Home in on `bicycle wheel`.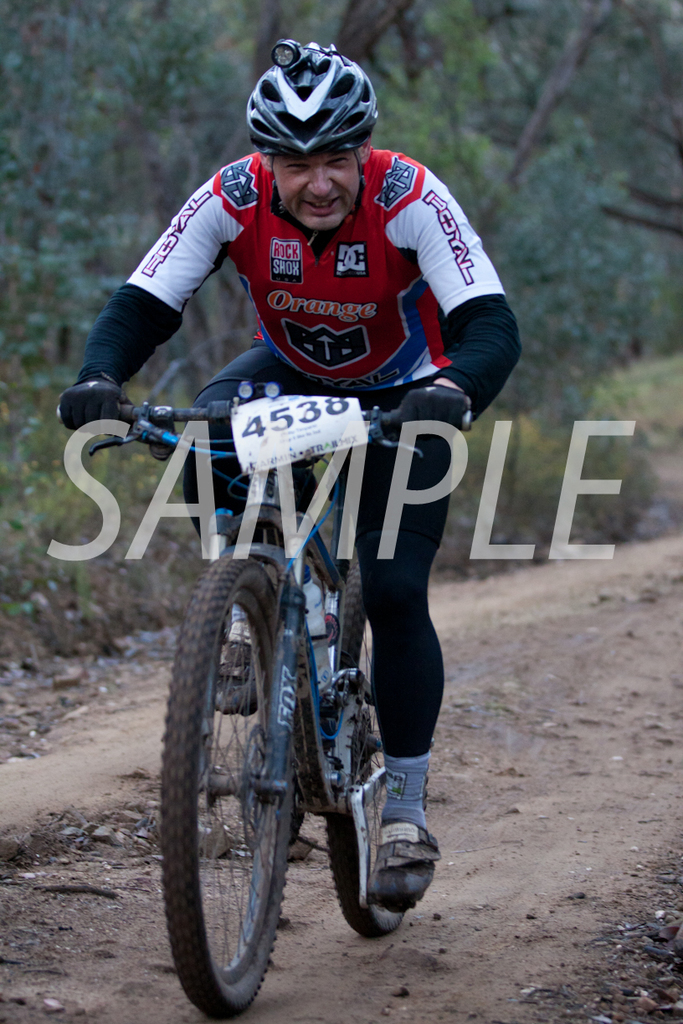
Homed in at <box>327,565,408,942</box>.
